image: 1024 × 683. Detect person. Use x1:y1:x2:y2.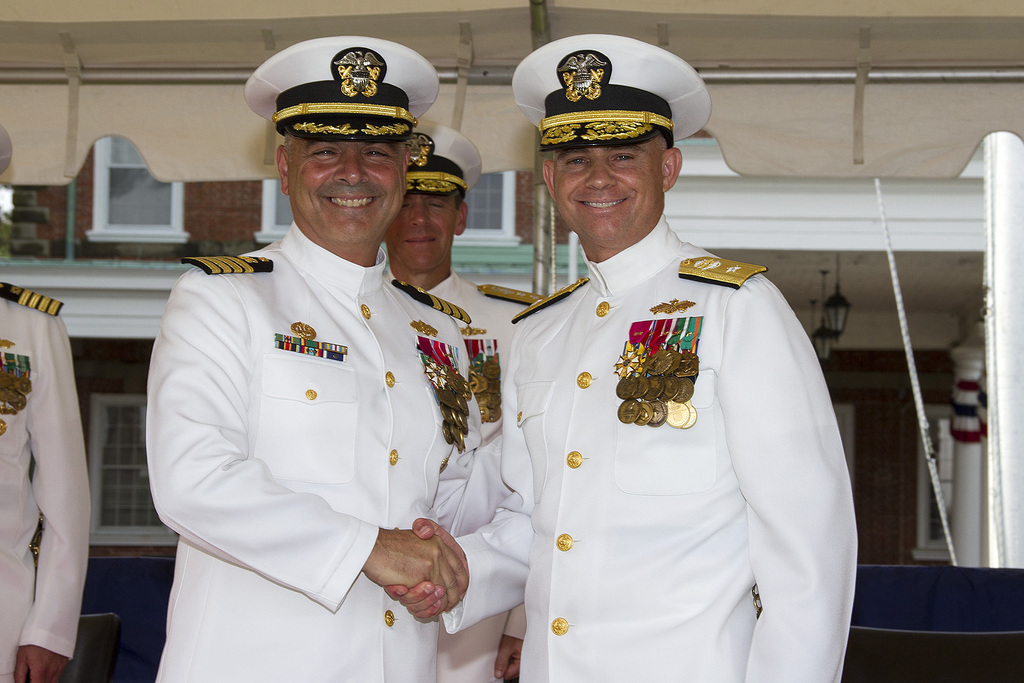
385:39:863:682.
